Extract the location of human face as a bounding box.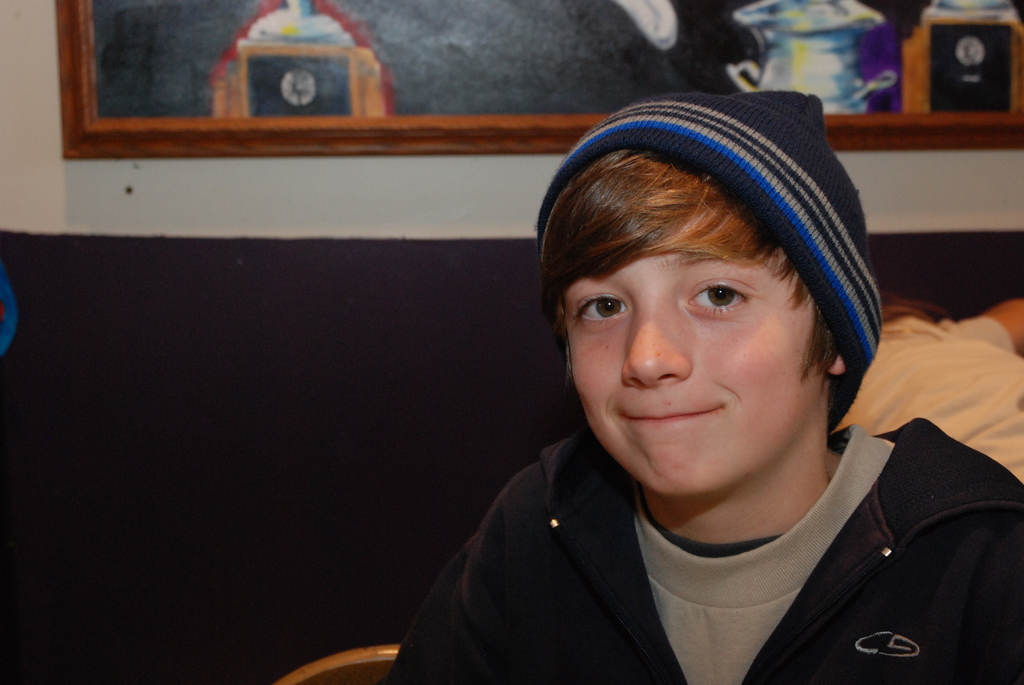
crop(563, 216, 828, 500).
